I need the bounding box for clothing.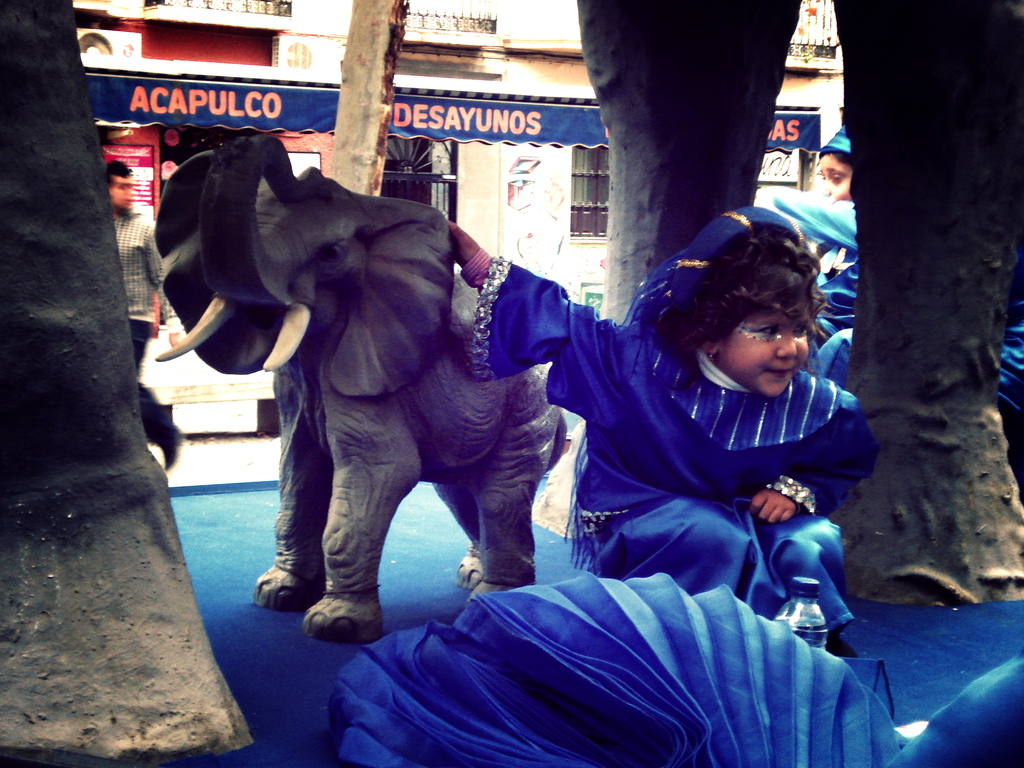
Here it is: 472/255/879/644.
